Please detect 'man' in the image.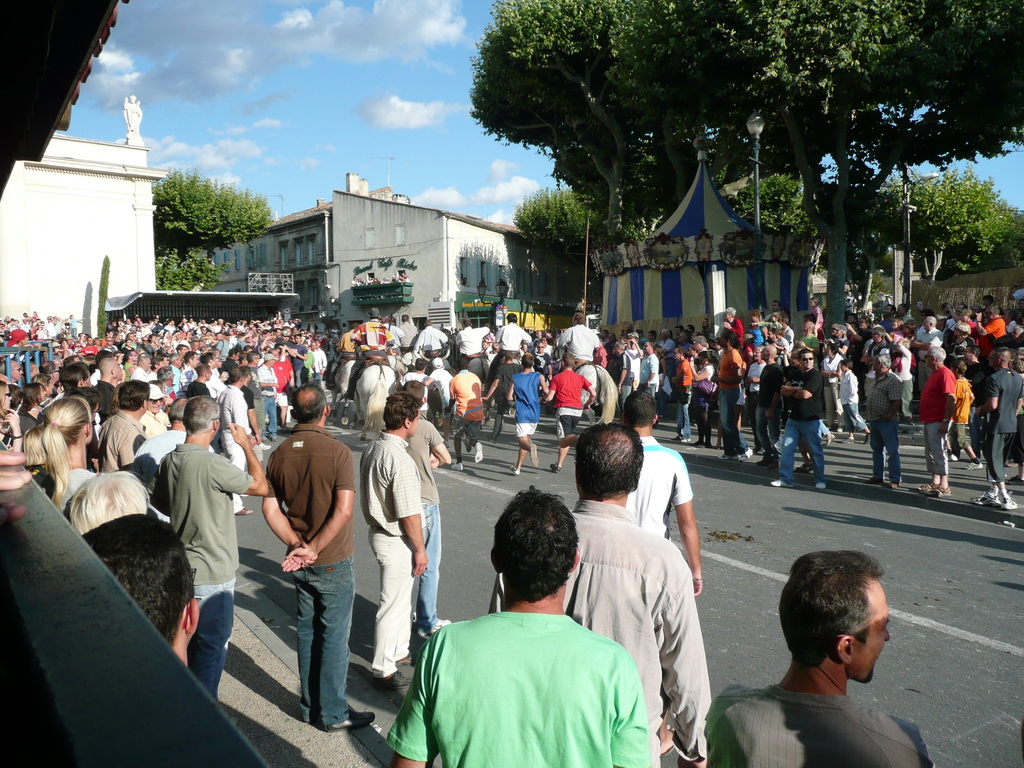
<bbox>401, 379, 451, 637</bbox>.
